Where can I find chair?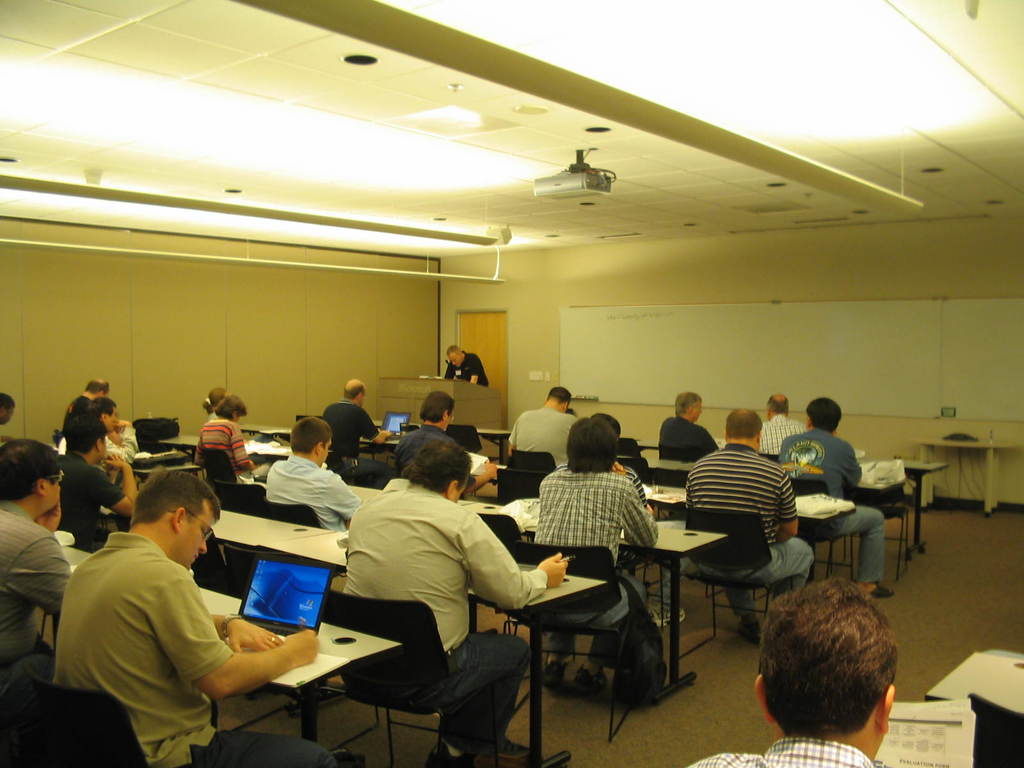
You can find it at [left=673, top=508, right=799, bottom=659].
